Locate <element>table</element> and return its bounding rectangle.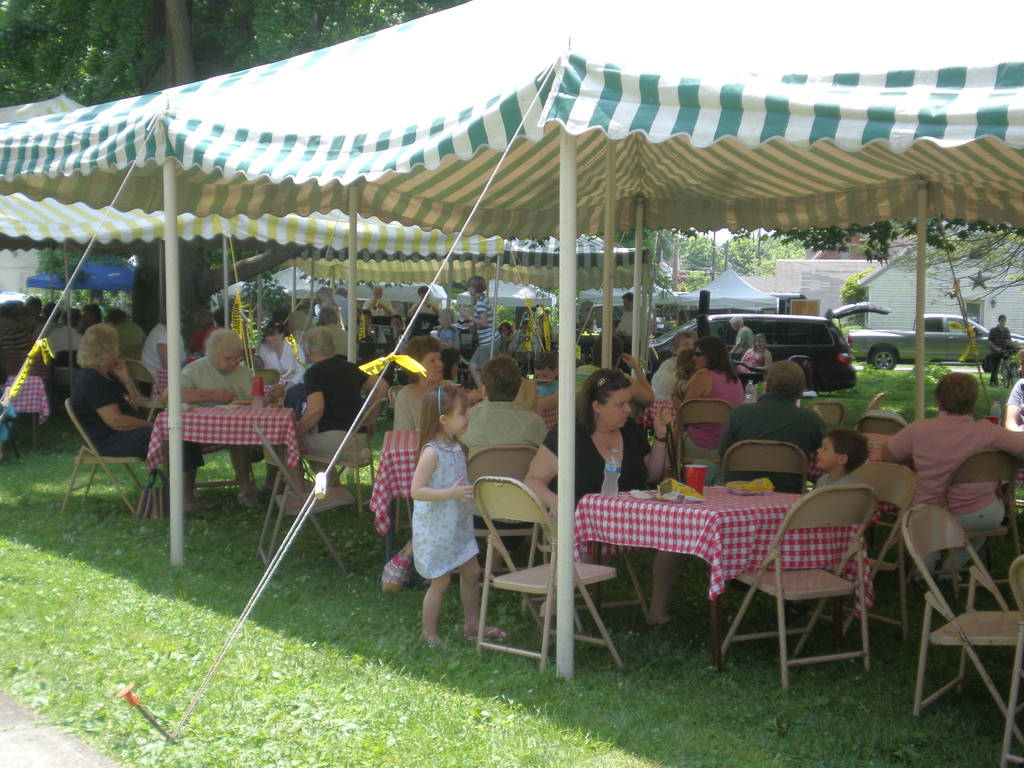
<bbox>147, 399, 308, 515</bbox>.
